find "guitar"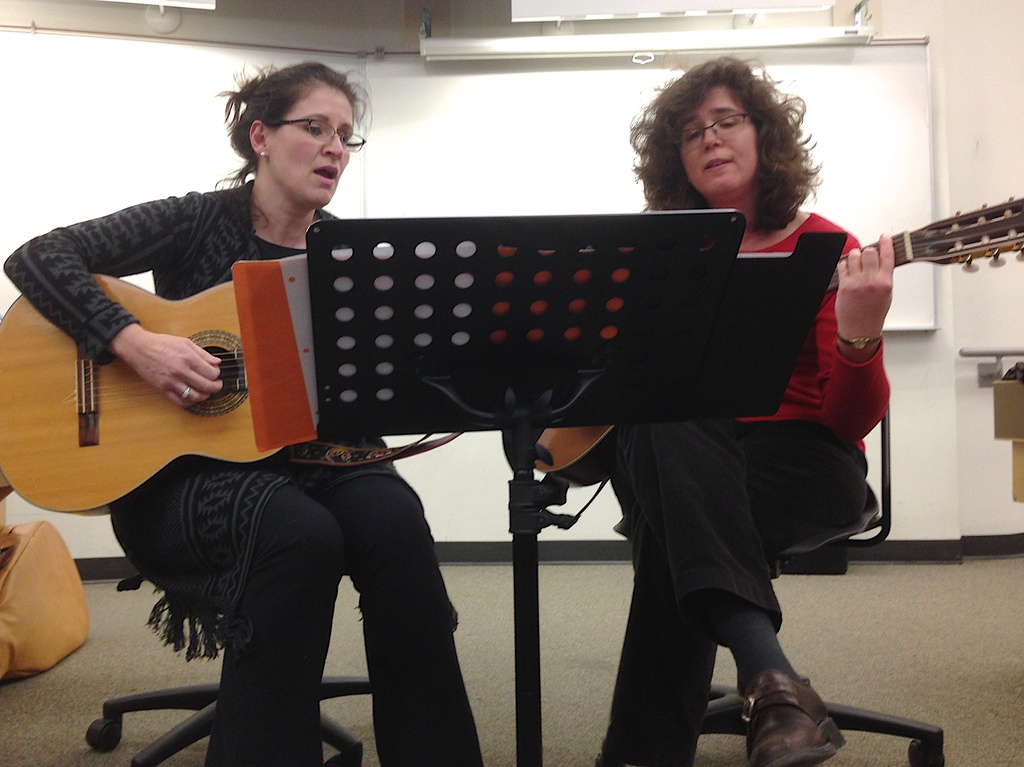
<box>0,279,289,519</box>
